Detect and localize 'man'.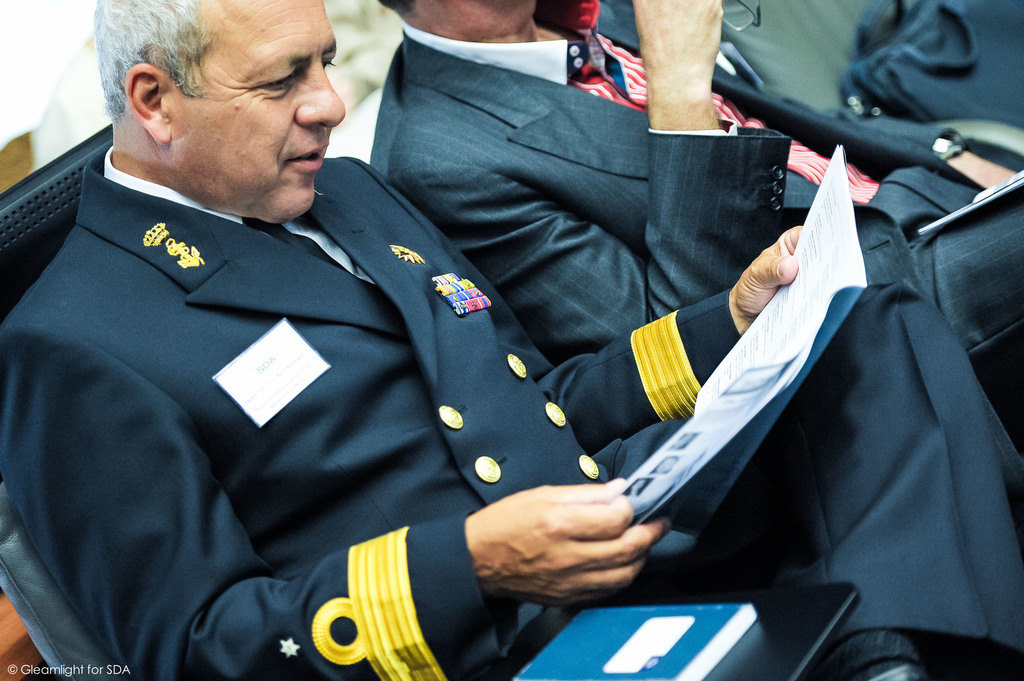
Localized at <region>374, 0, 1023, 403</region>.
